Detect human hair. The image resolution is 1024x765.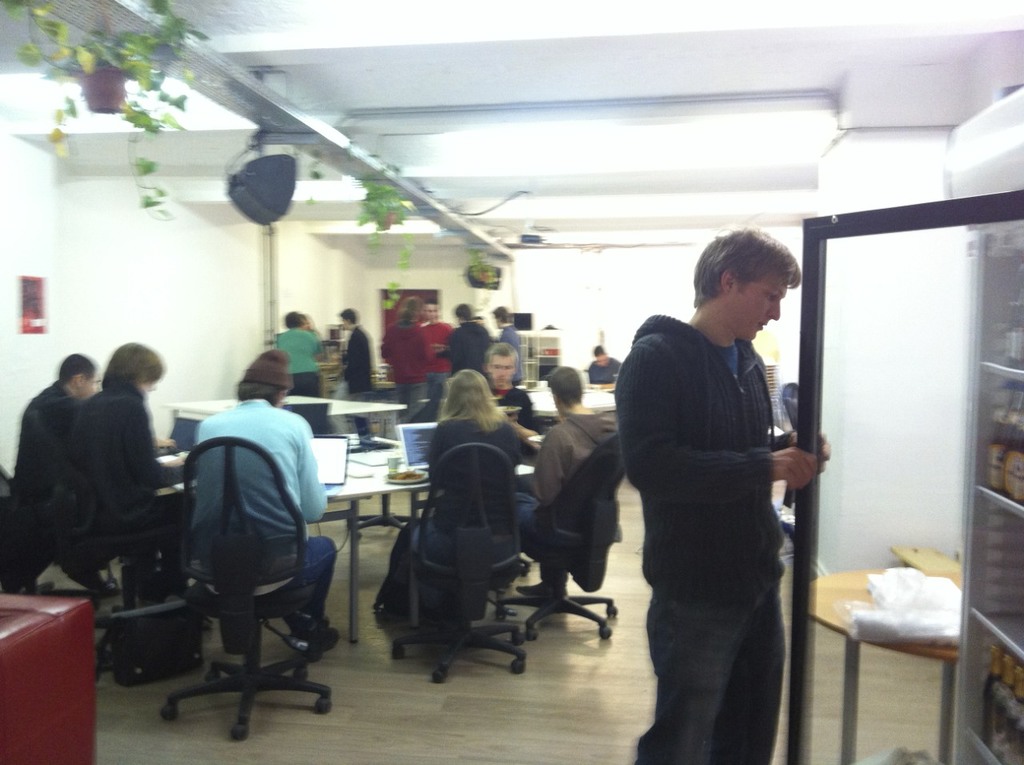
BBox(690, 228, 801, 308).
